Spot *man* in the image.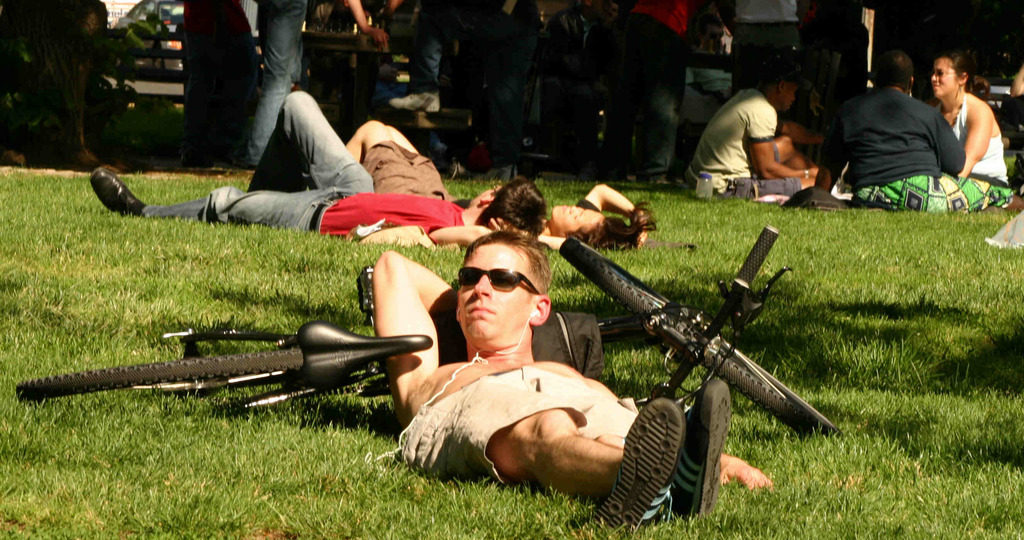
*man* found at (x1=89, y1=88, x2=552, y2=242).
